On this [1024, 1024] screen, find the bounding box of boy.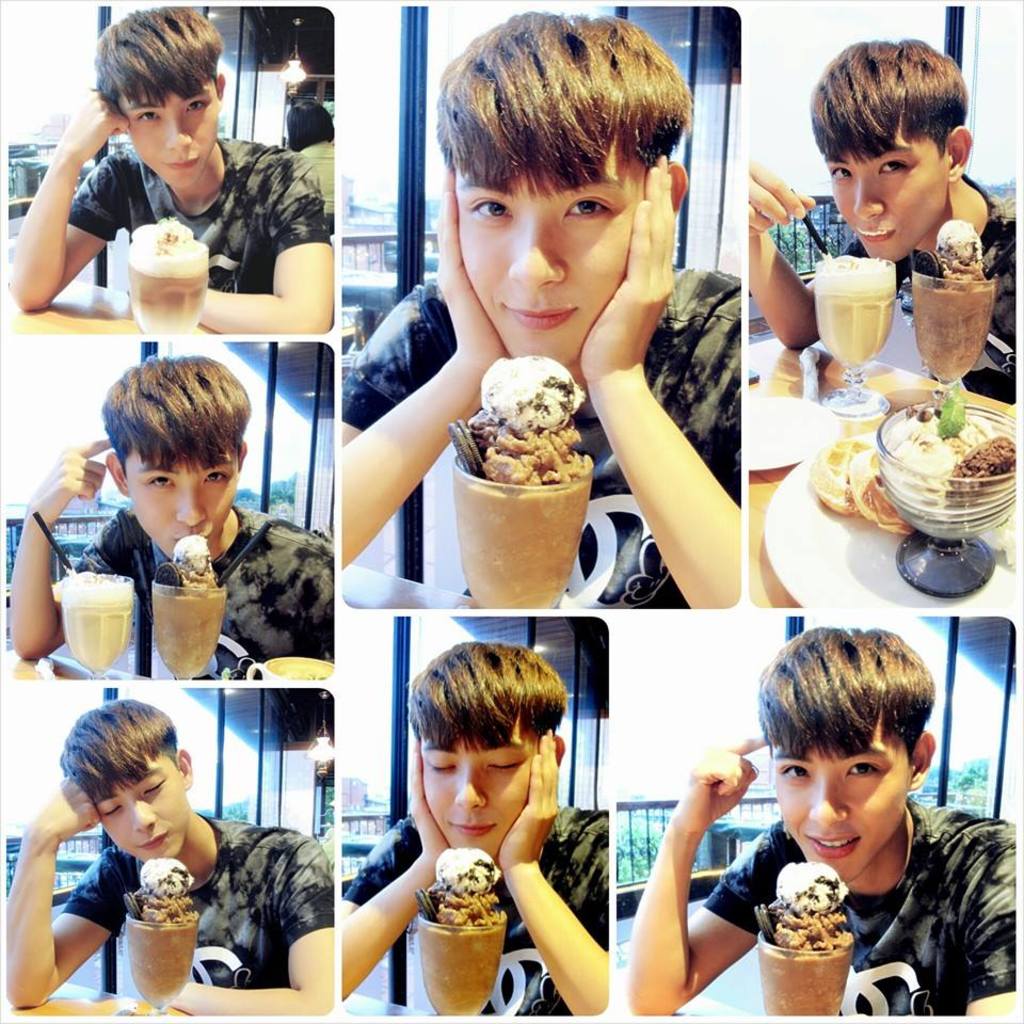
Bounding box: [x1=0, y1=694, x2=340, y2=1009].
